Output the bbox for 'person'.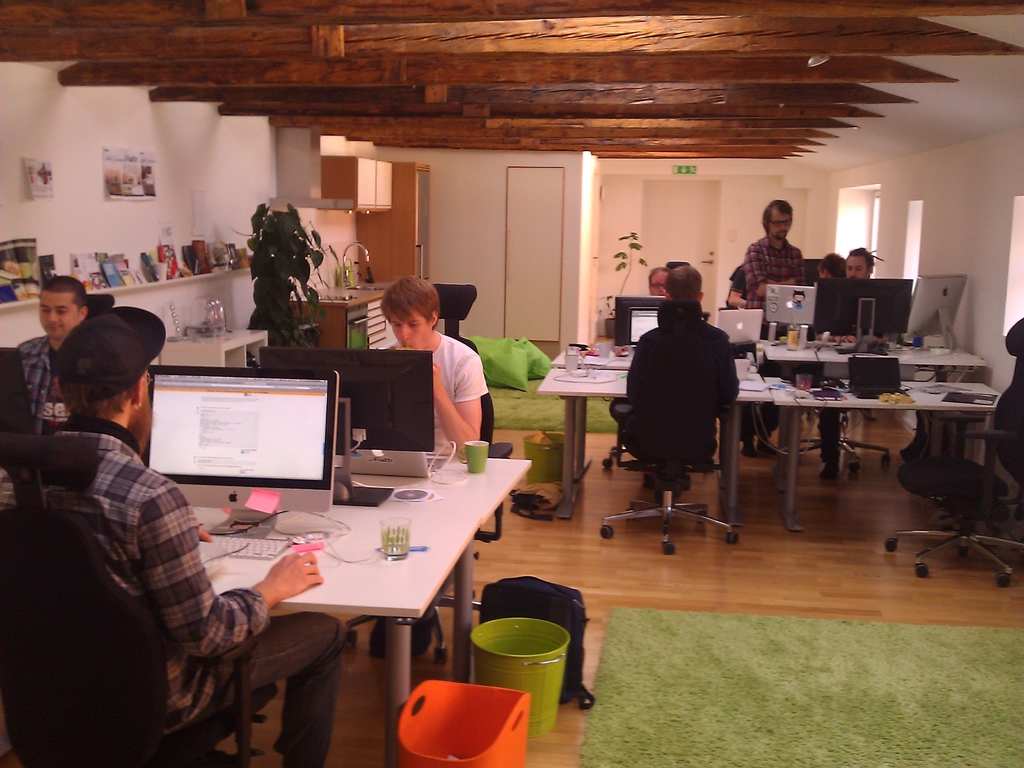
crop(746, 196, 803, 458).
